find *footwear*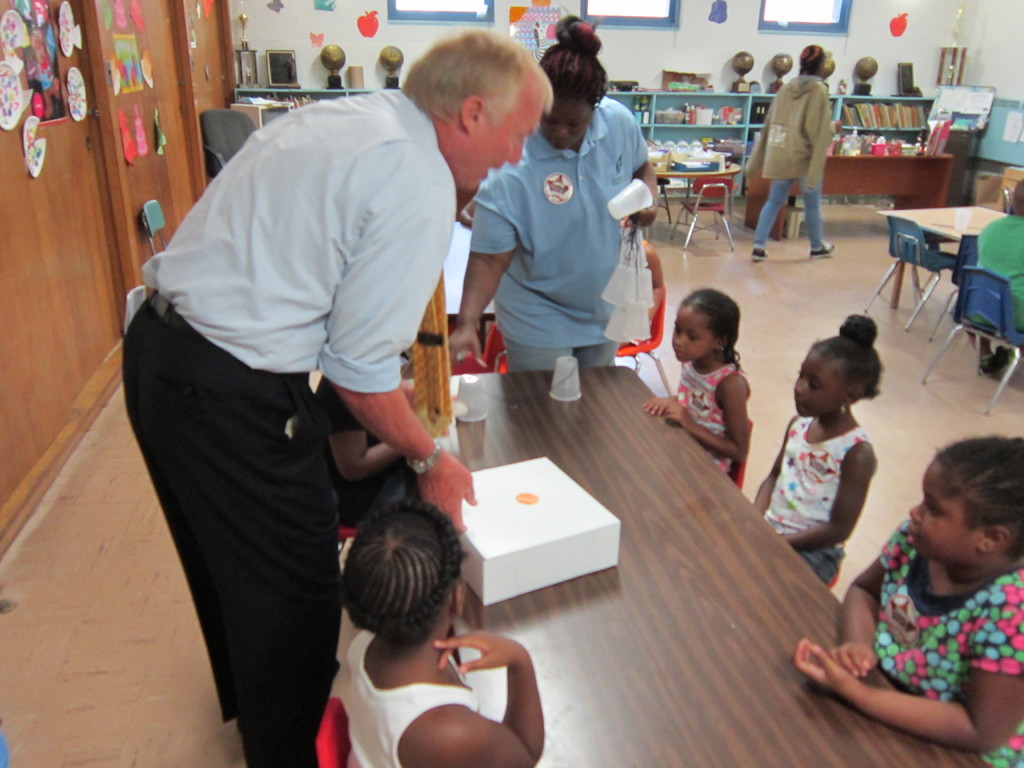
box(750, 247, 774, 264)
